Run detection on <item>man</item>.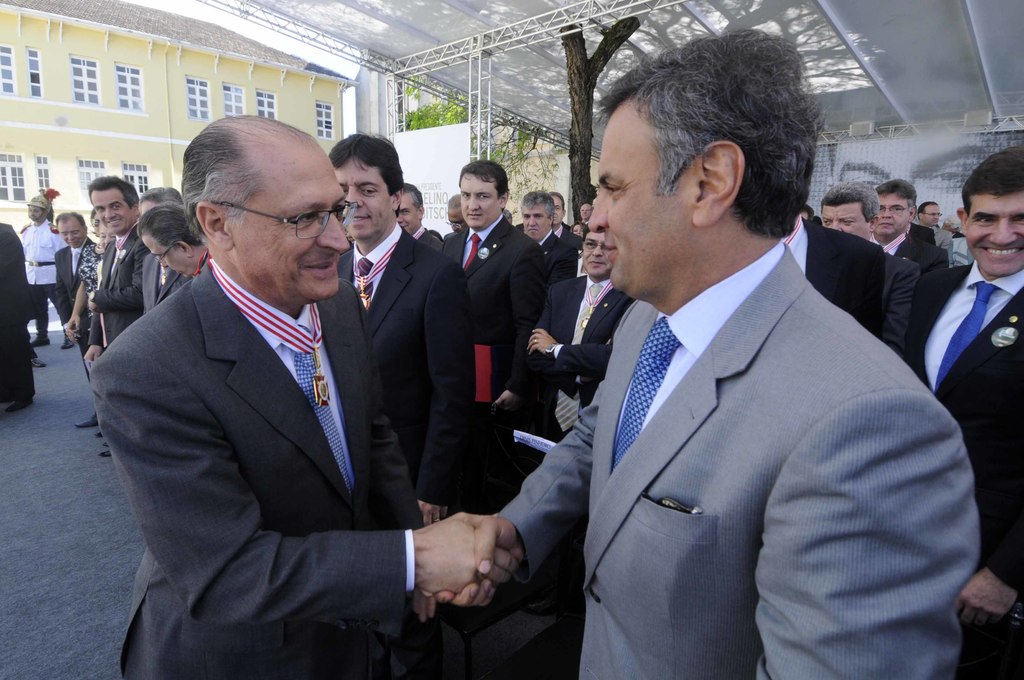
Result: [865, 170, 959, 337].
